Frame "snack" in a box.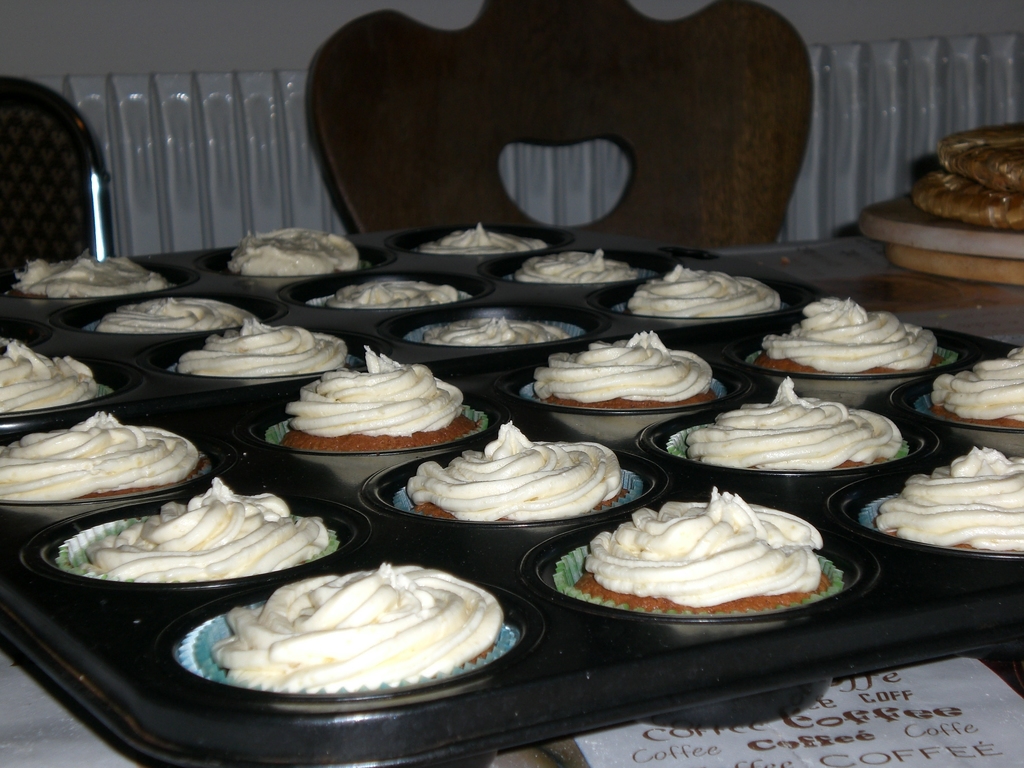
<bbox>225, 226, 361, 276</bbox>.
